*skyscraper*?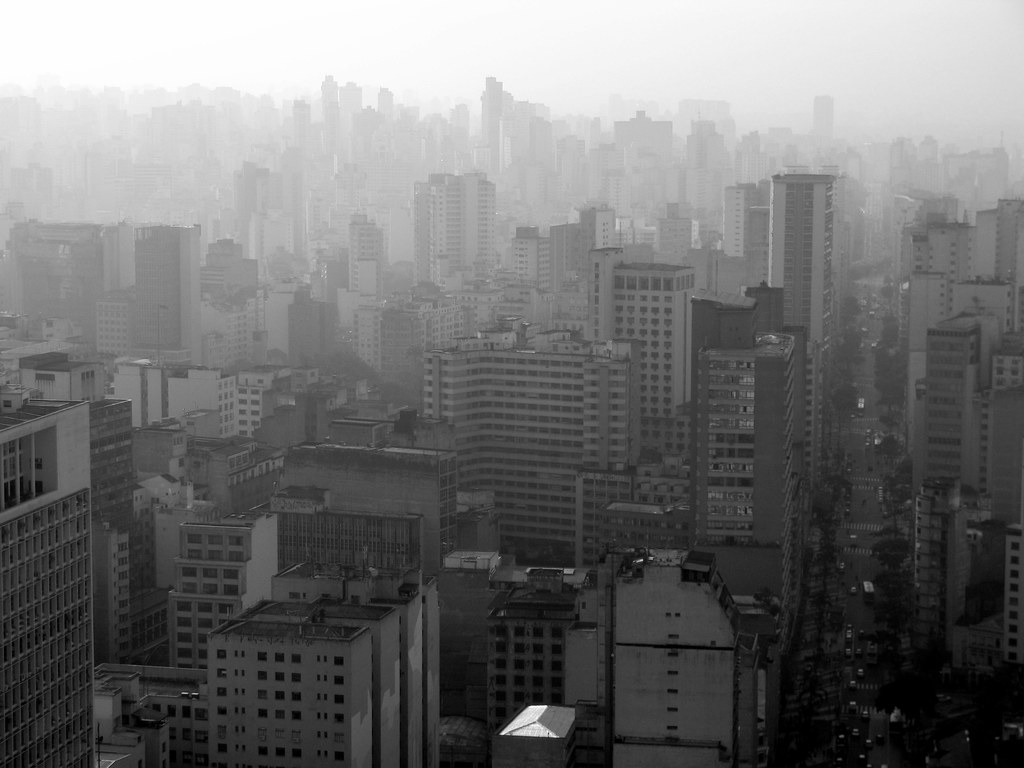
rect(924, 309, 1023, 677)
